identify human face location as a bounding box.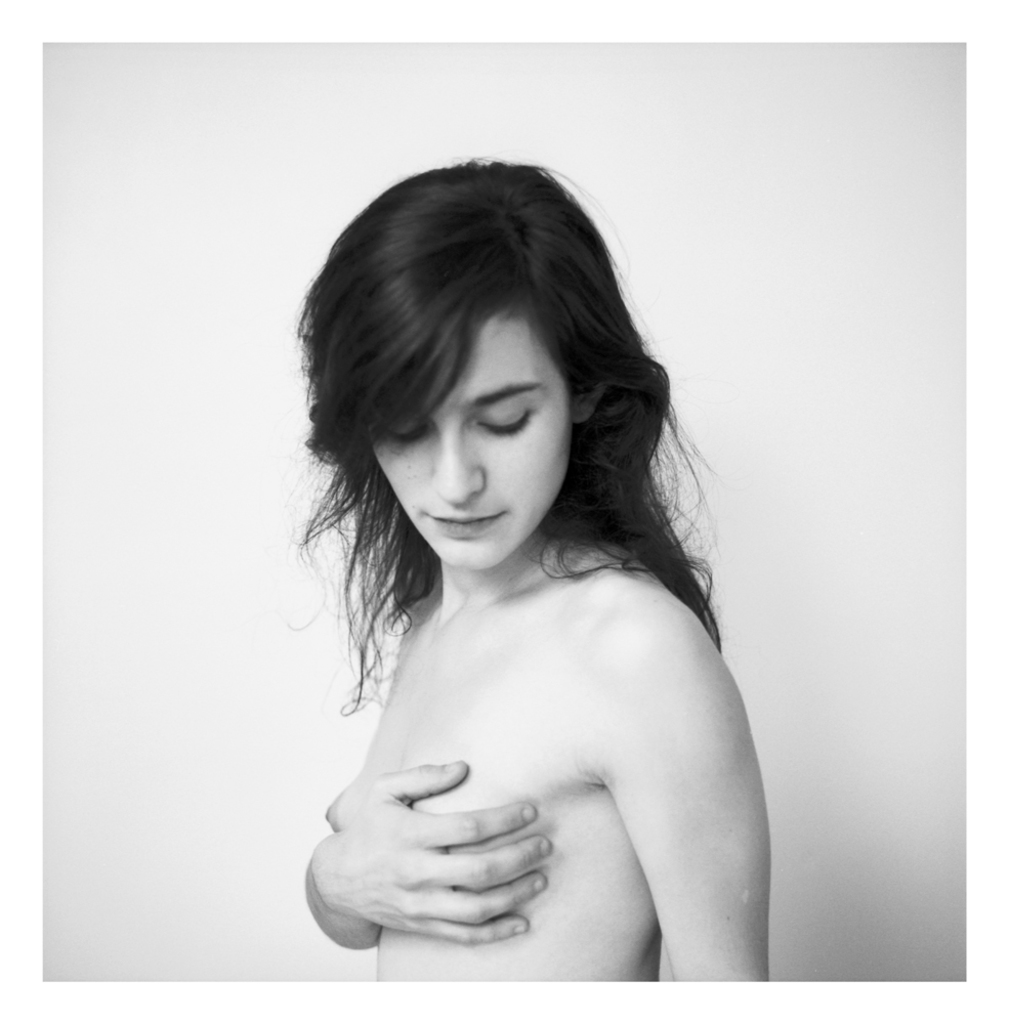
x1=371, y1=310, x2=575, y2=566.
